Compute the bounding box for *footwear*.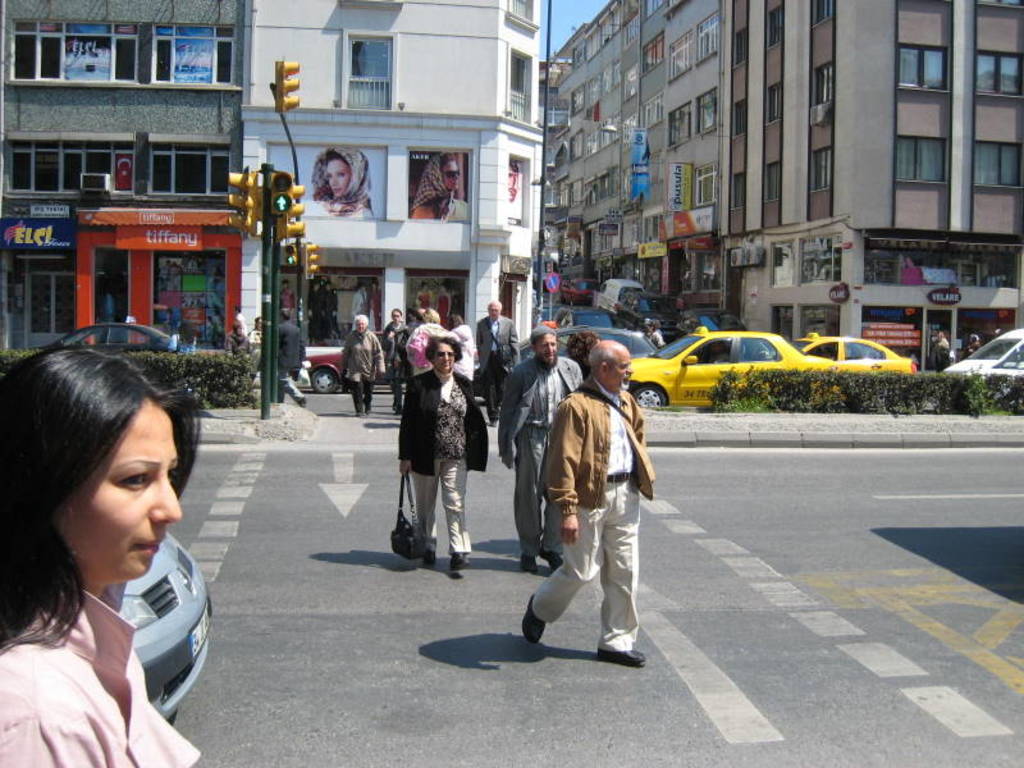
522:596:545:648.
